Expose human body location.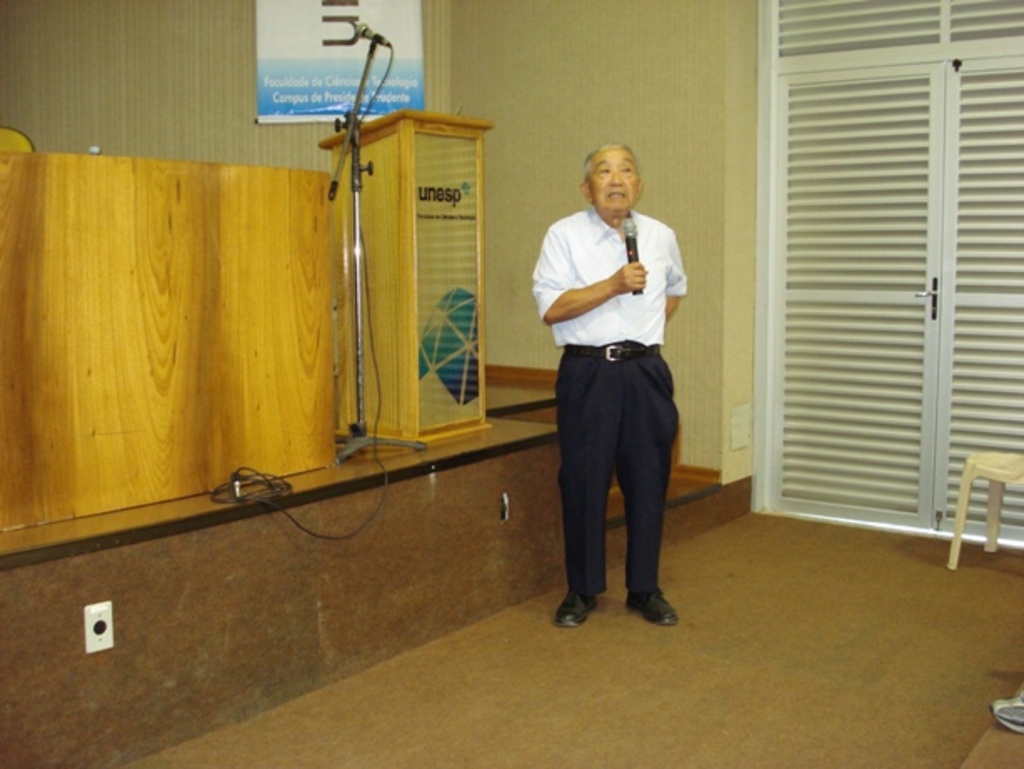
Exposed at left=535, top=148, right=695, bottom=654.
